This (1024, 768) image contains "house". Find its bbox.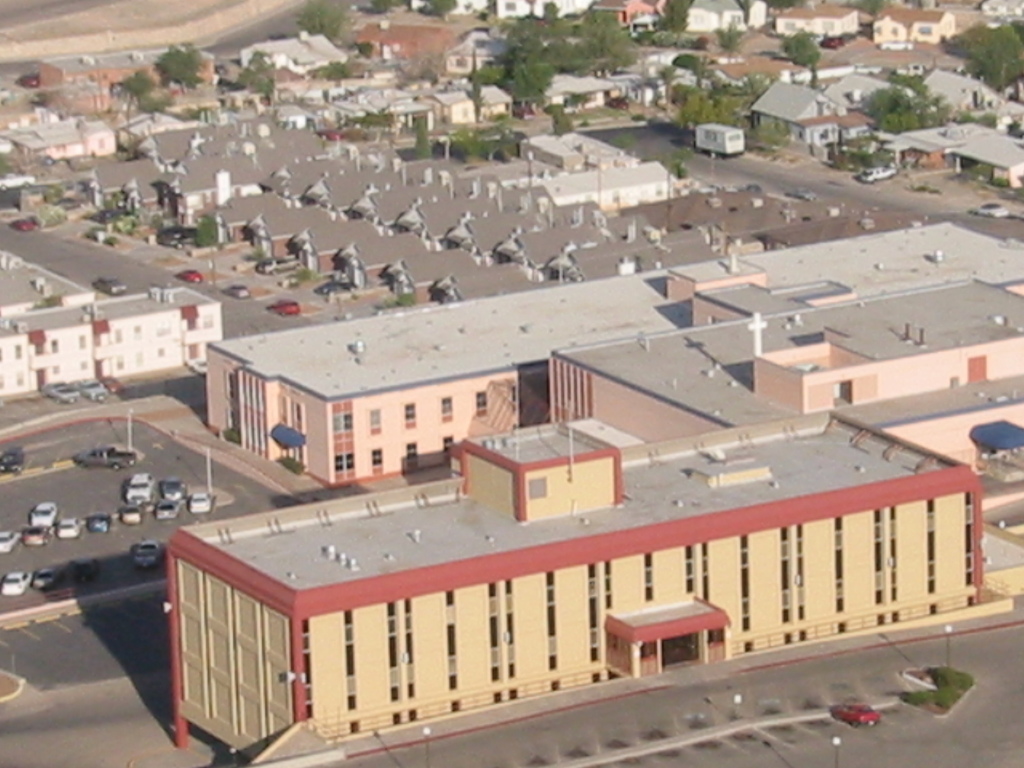
<region>868, 3, 988, 46</region>.
